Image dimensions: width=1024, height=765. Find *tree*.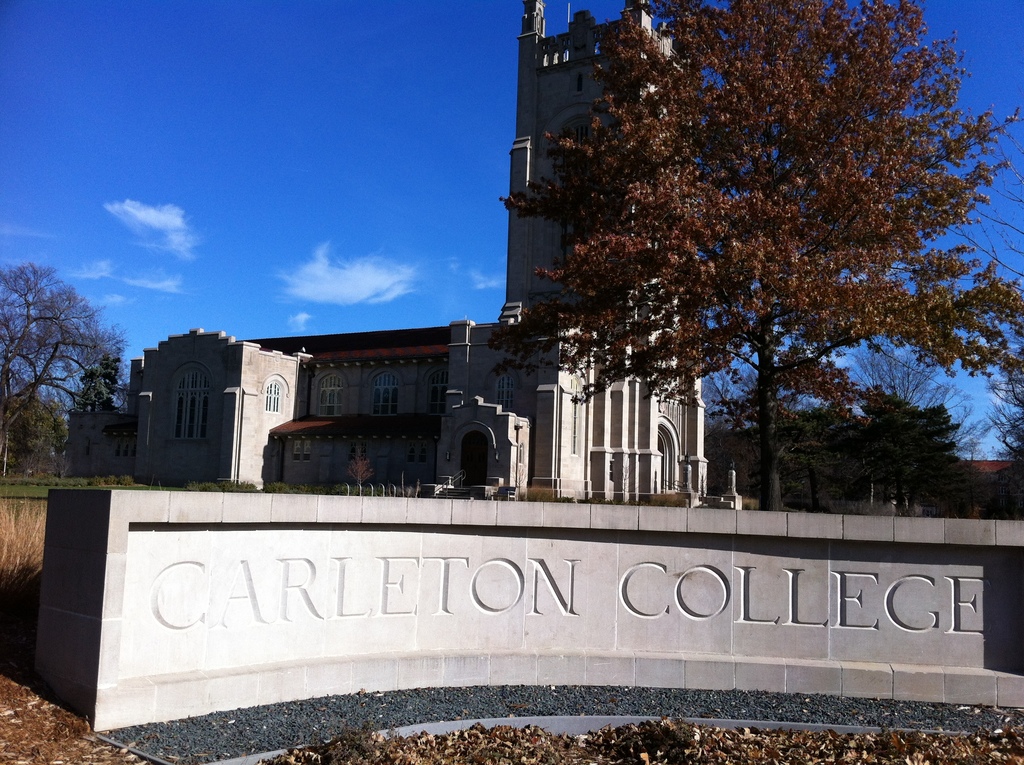
(0, 254, 126, 477).
